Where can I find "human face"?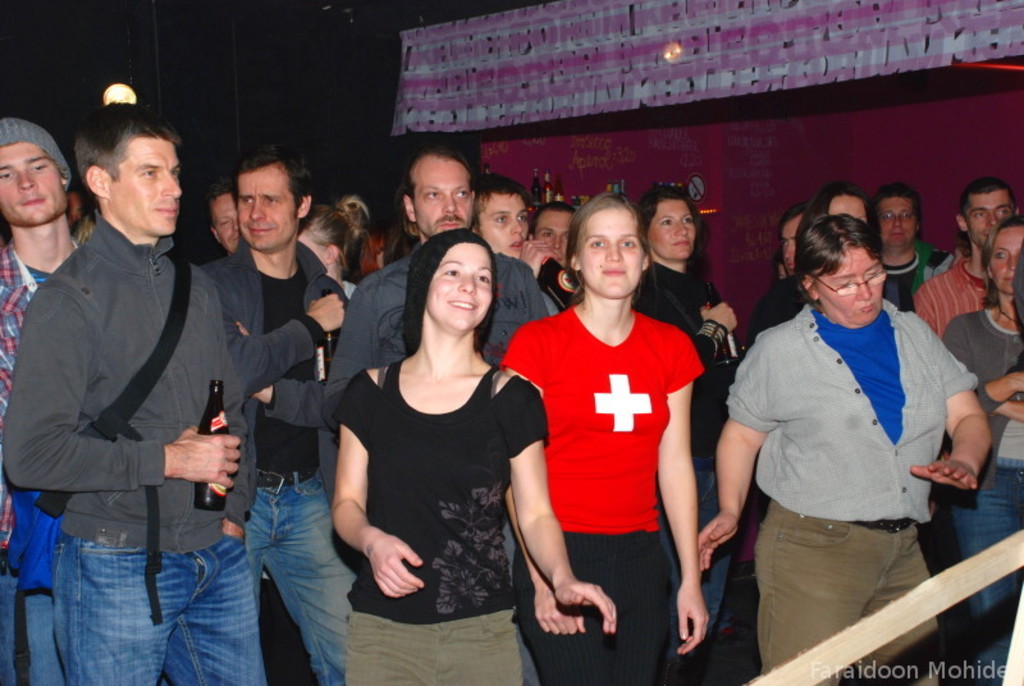
You can find it at <region>579, 195, 646, 298</region>.
